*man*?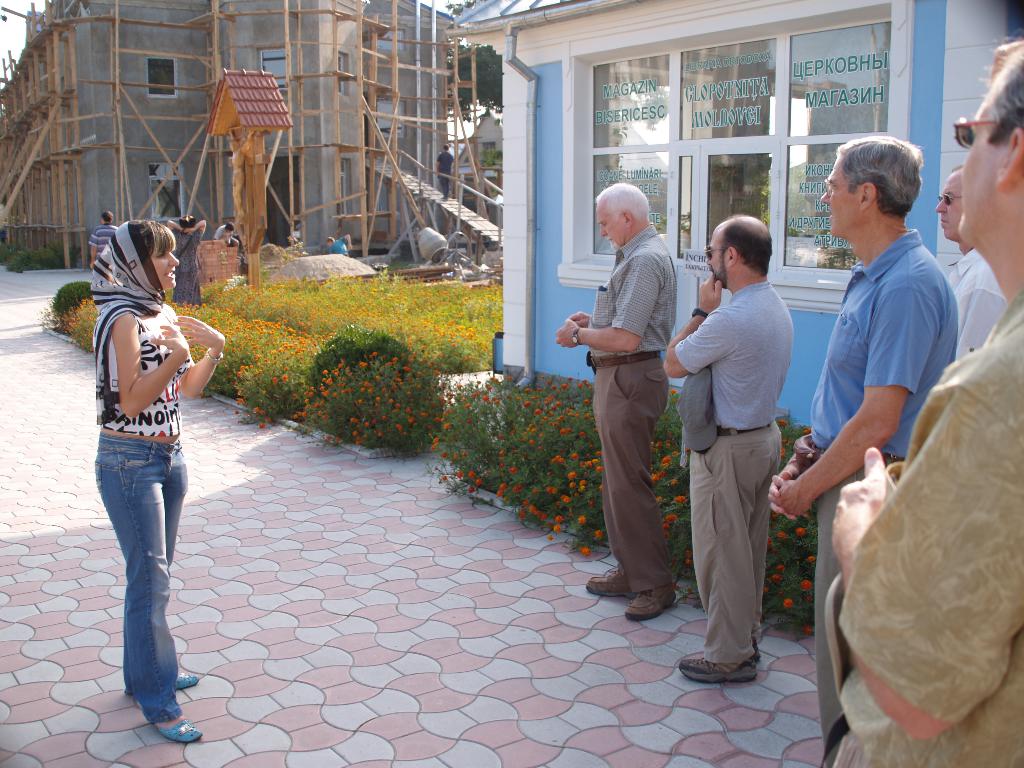
767 135 954 735
